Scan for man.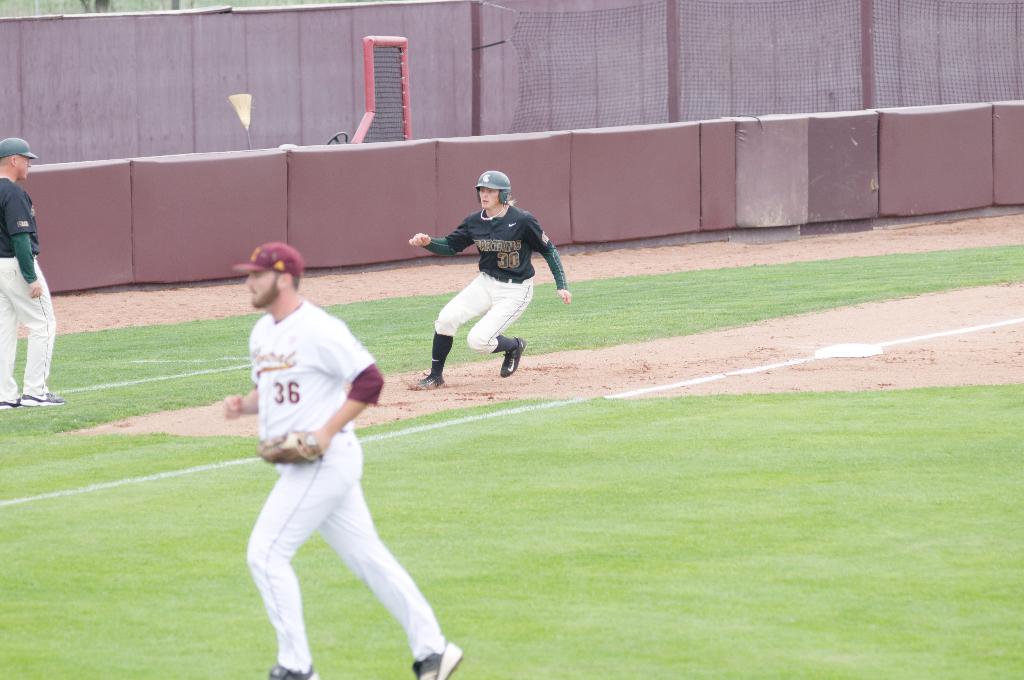
Scan result: box=[0, 136, 63, 413].
